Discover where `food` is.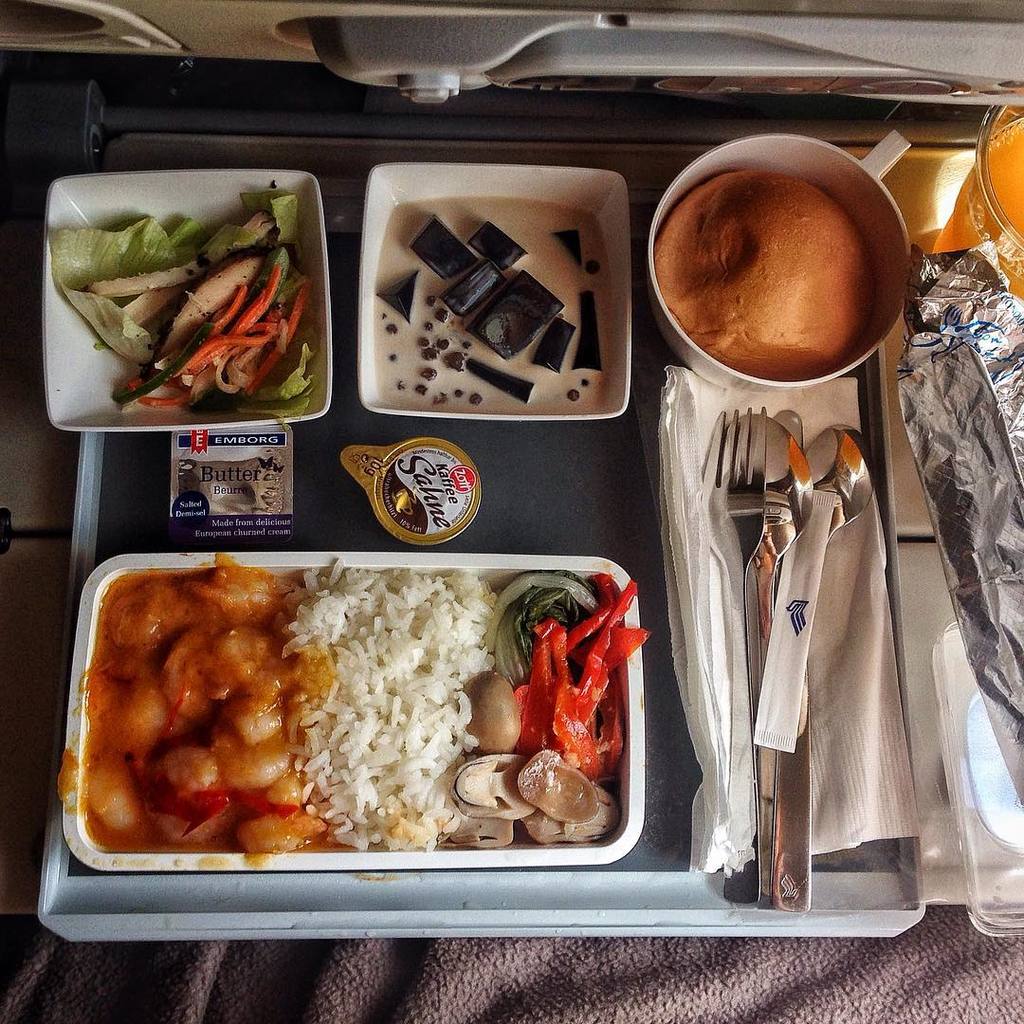
Discovered at (left=462, top=216, right=525, bottom=269).
